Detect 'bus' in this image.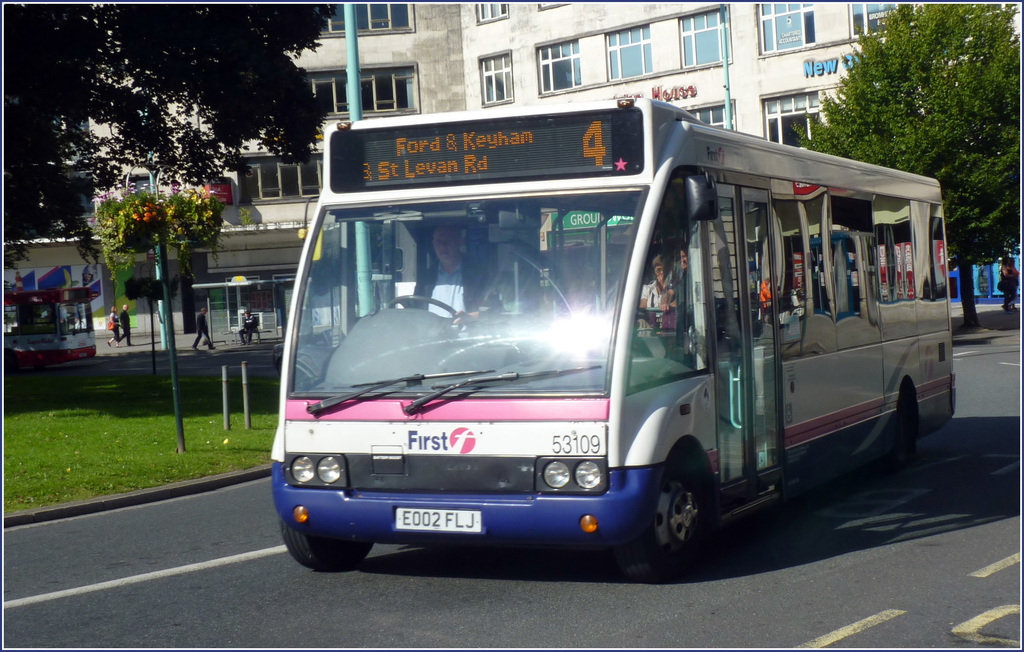
Detection: bbox(267, 95, 951, 576).
